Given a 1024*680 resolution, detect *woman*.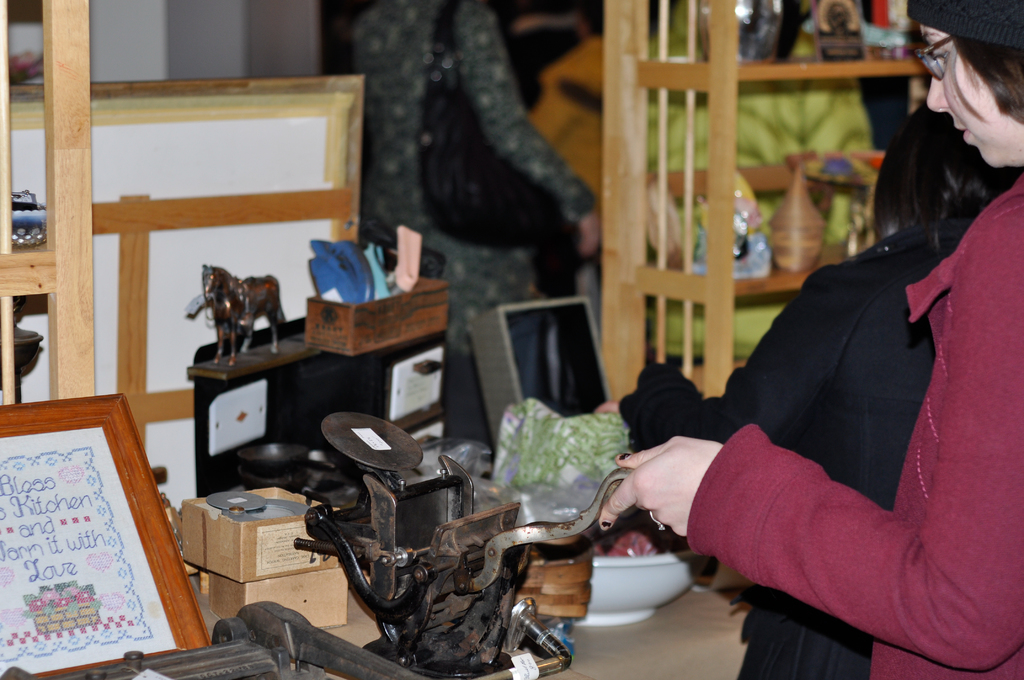
(618, 108, 1016, 679).
